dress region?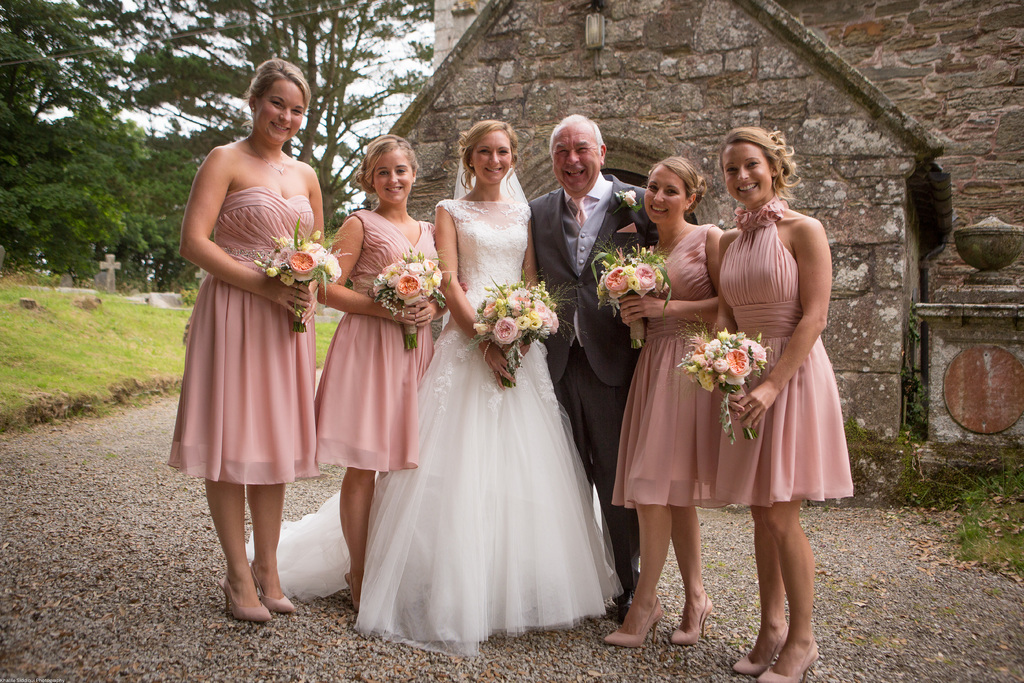
box(714, 193, 855, 509)
